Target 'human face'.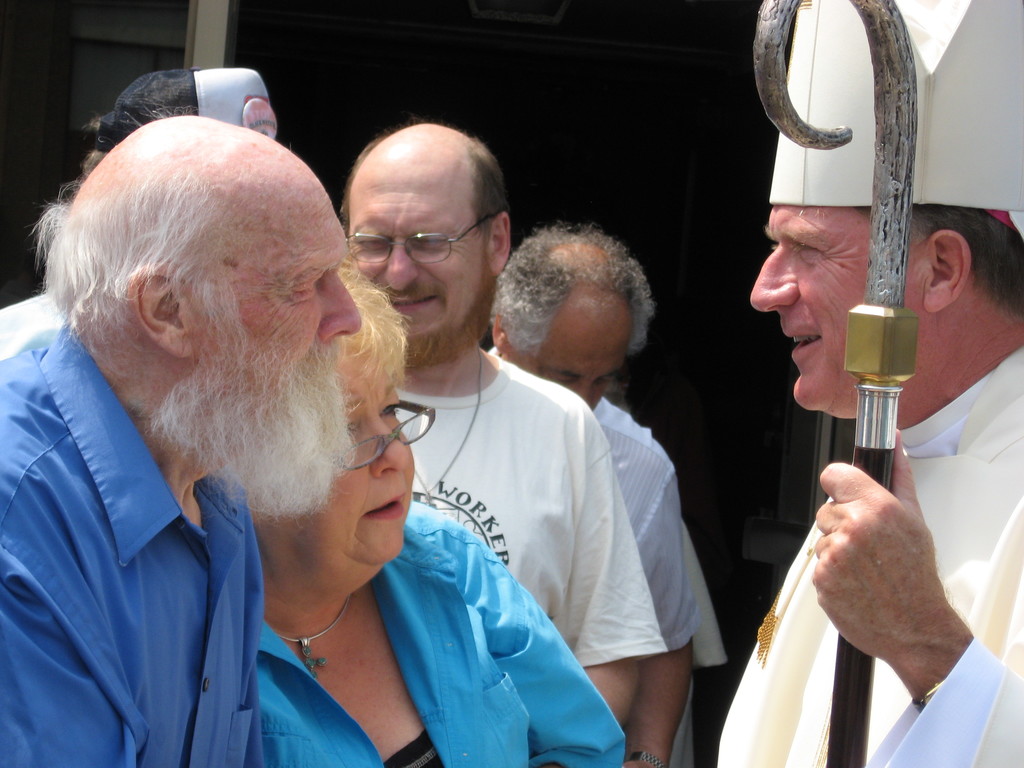
Target region: box=[349, 162, 497, 364].
